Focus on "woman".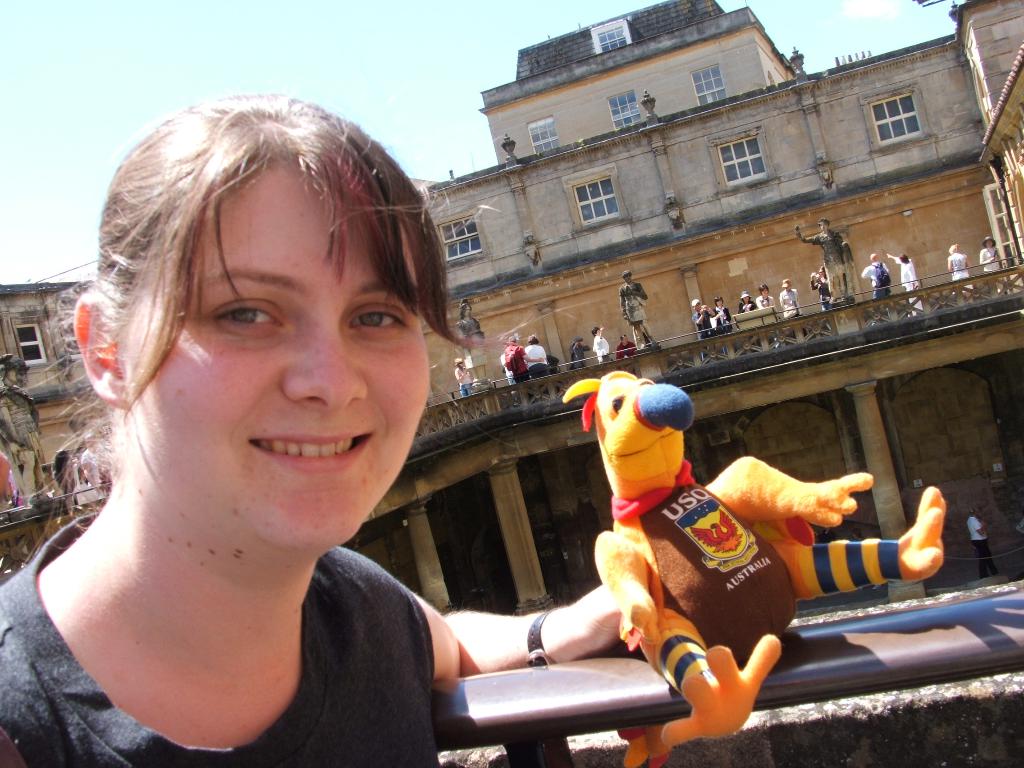
Focused at <bbox>0, 94, 630, 767</bbox>.
